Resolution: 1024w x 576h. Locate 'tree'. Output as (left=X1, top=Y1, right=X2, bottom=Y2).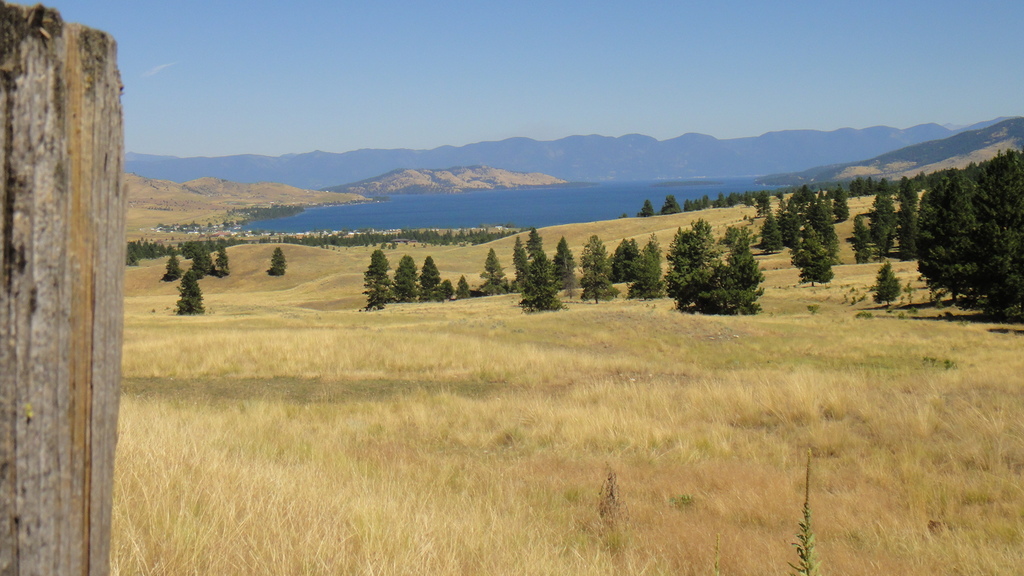
(left=268, top=242, right=287, bottom=275).
